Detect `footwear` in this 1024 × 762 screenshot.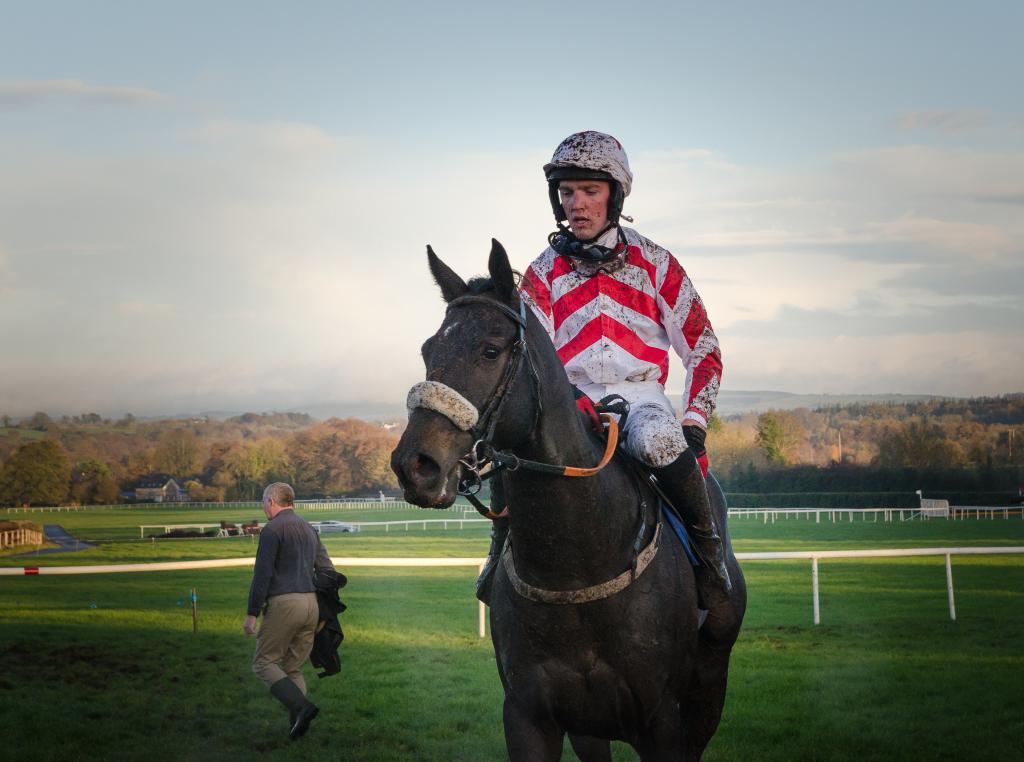
Detection: [left=702, top=527, right=730, bottom=609].
